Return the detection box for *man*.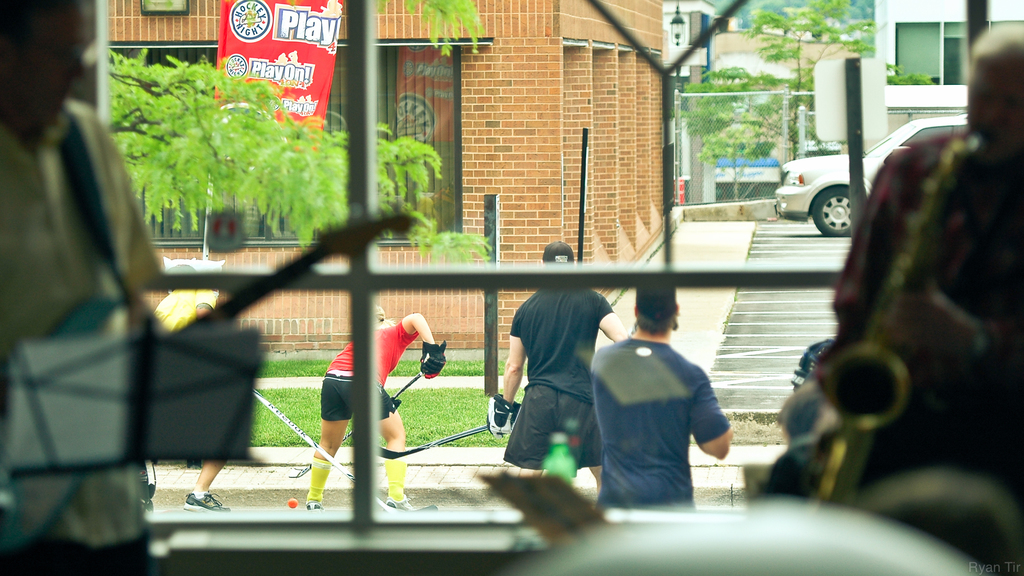
481 240 634 509.
